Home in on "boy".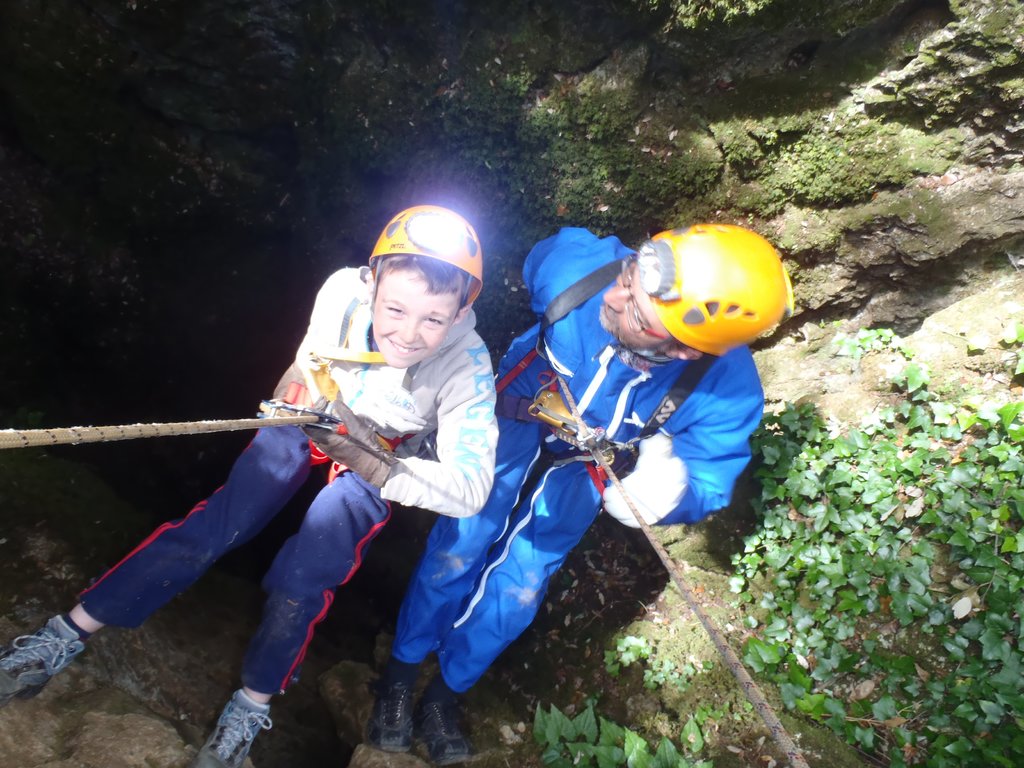
Homed in at <box>0,193,512,767</box>.
